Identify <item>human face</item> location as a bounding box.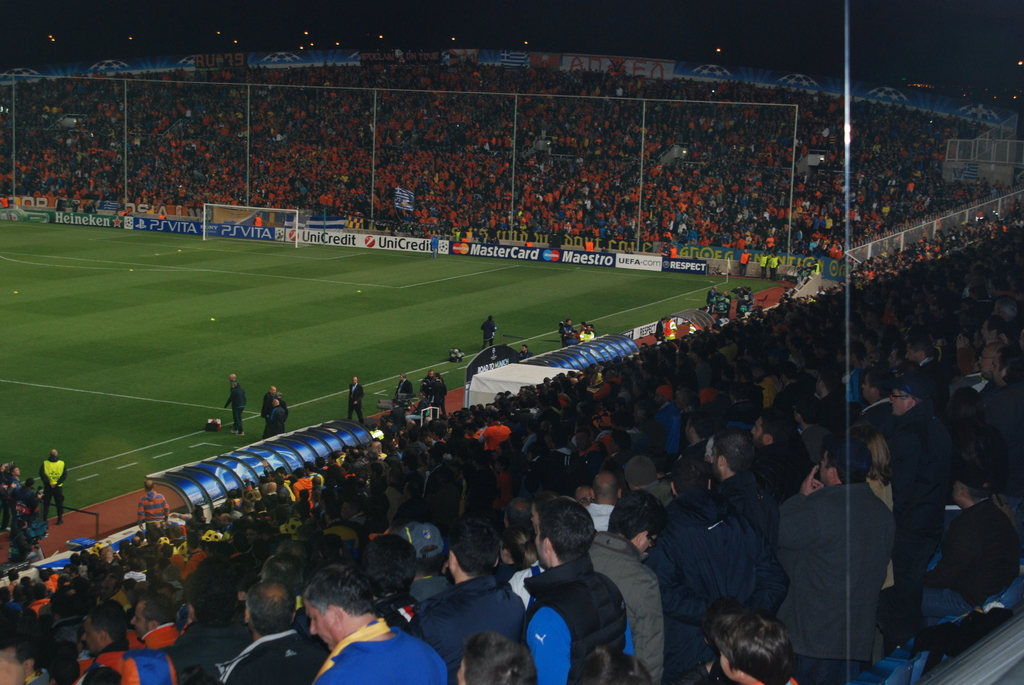
region(156, 583, 172, 601).
